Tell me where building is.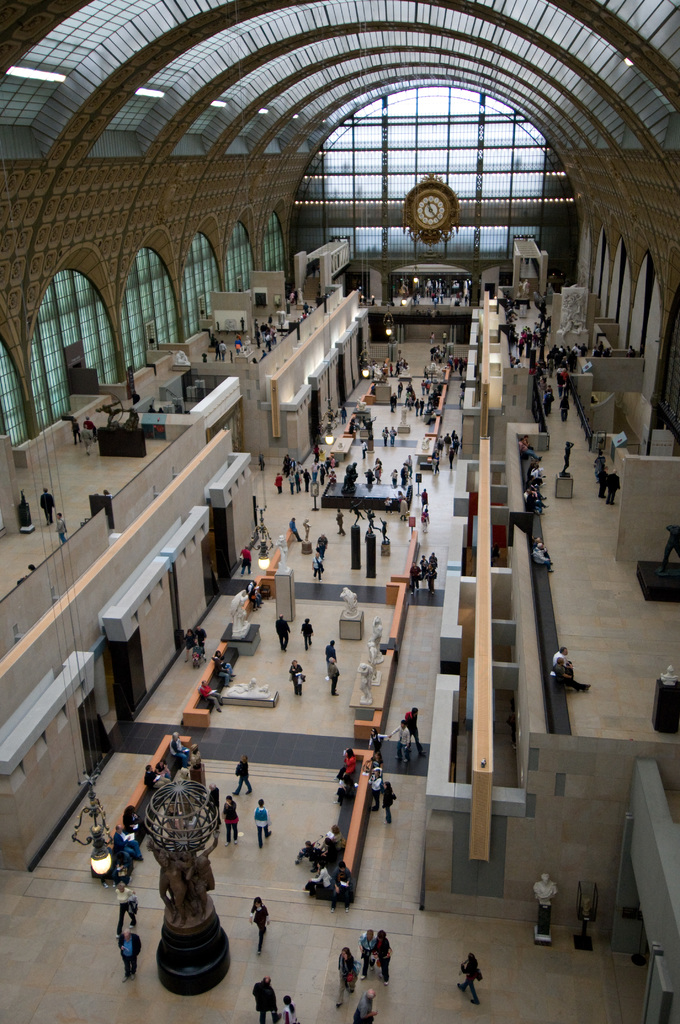
building is at x1=0, y1=0, x2=679, y2=1023.
